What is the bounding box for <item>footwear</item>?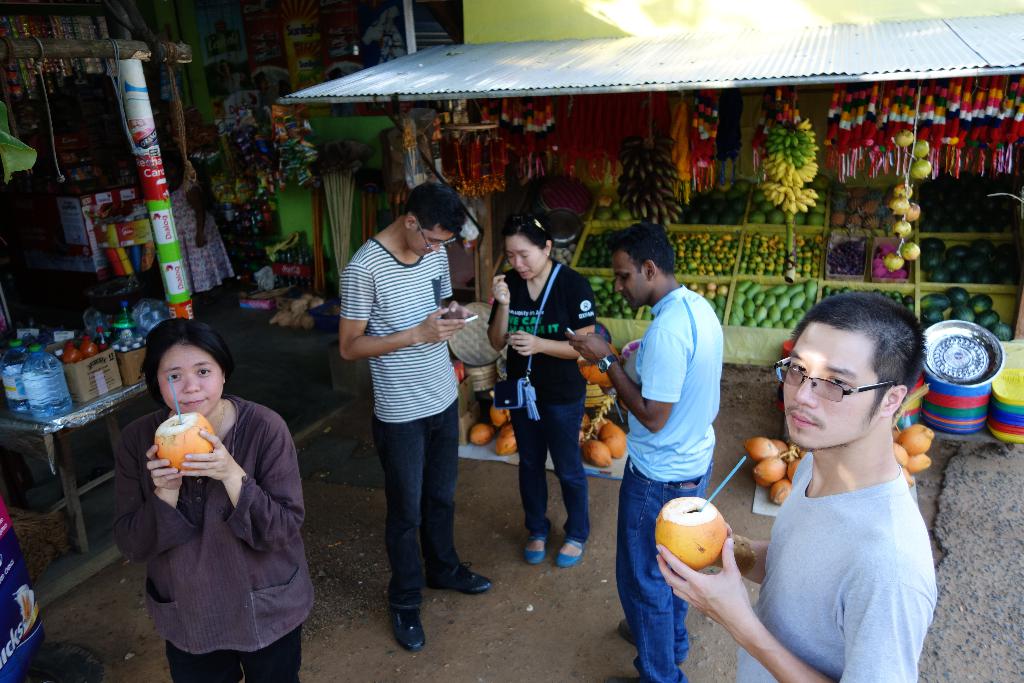
563:536:588:566.
